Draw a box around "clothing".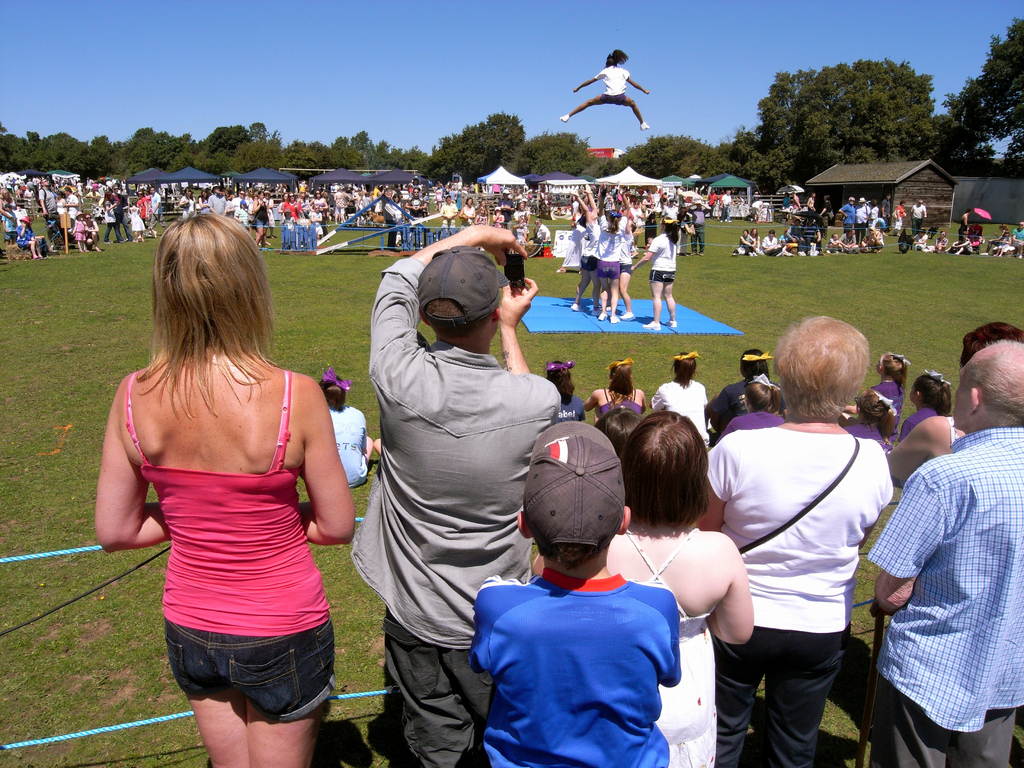
<region>866, 420, 1023, 736</region>.
